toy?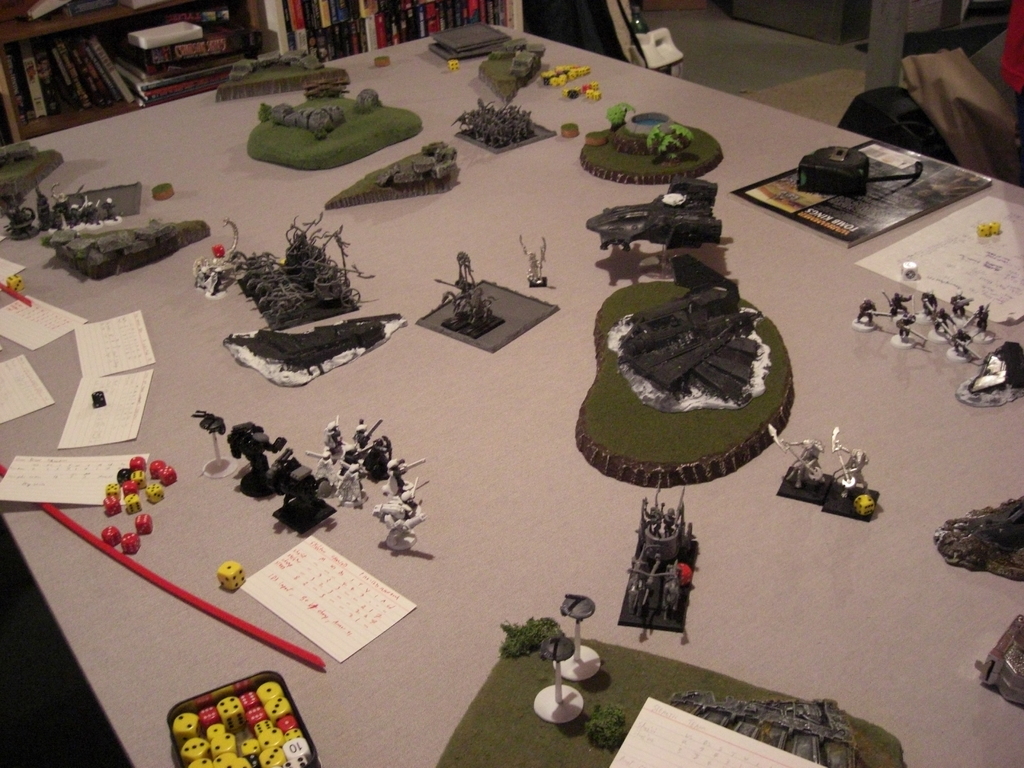
[947,326,979,364]
